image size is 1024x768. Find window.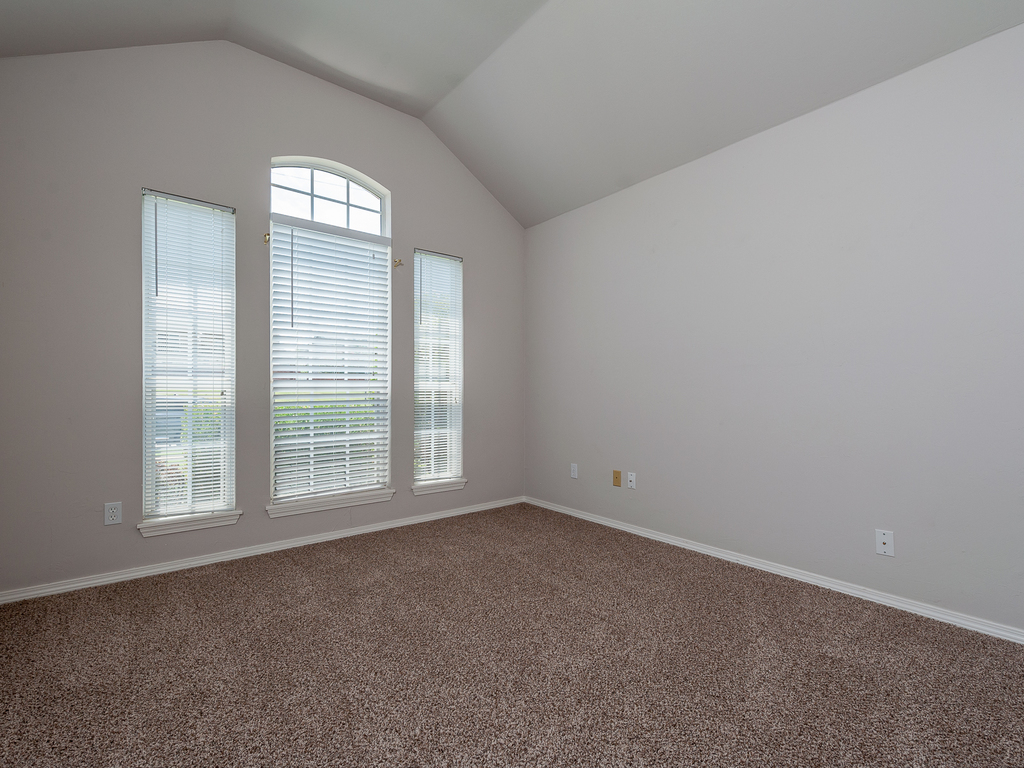
412, 248, 467, 495.
